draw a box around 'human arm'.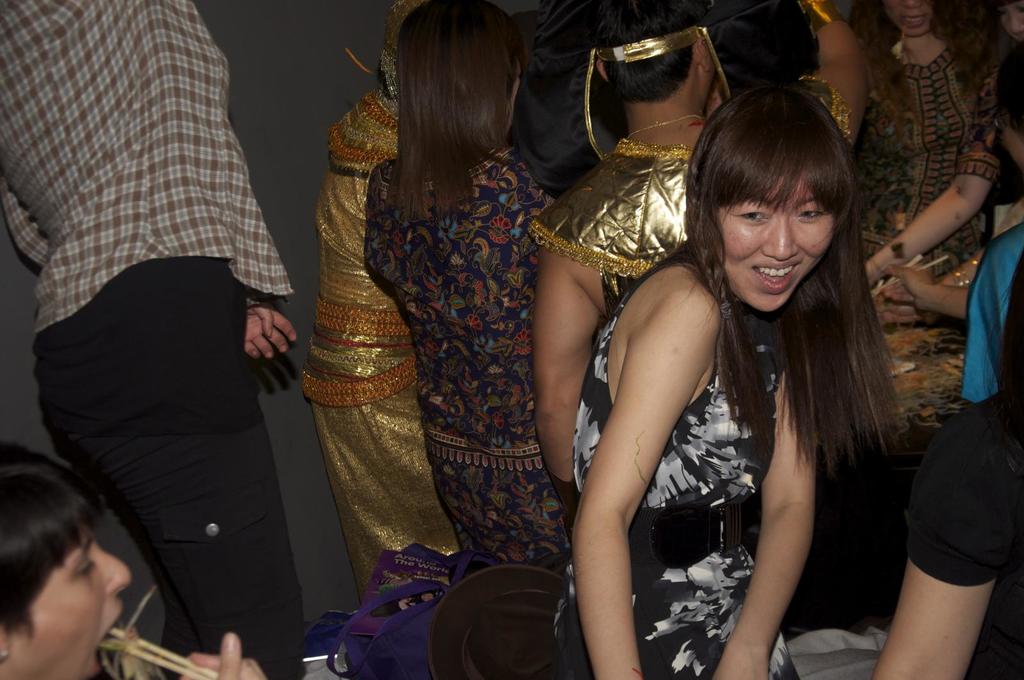
(875, 194, 1023, 322).
